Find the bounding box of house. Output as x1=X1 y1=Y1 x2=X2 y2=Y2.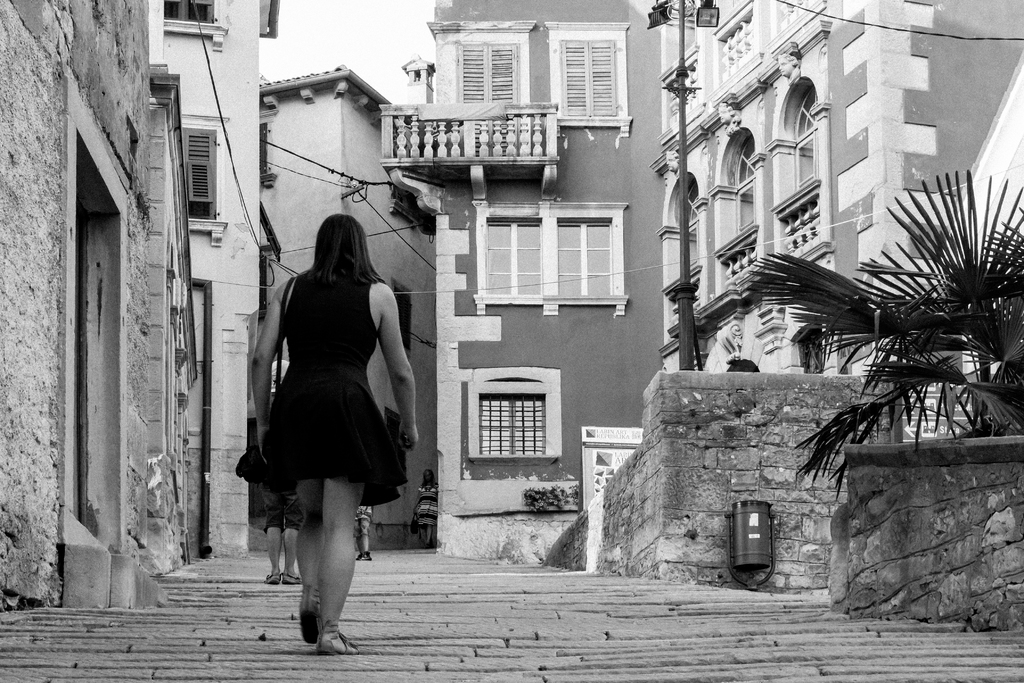
x1=668 y1=0 x2=1023 y2=450.
